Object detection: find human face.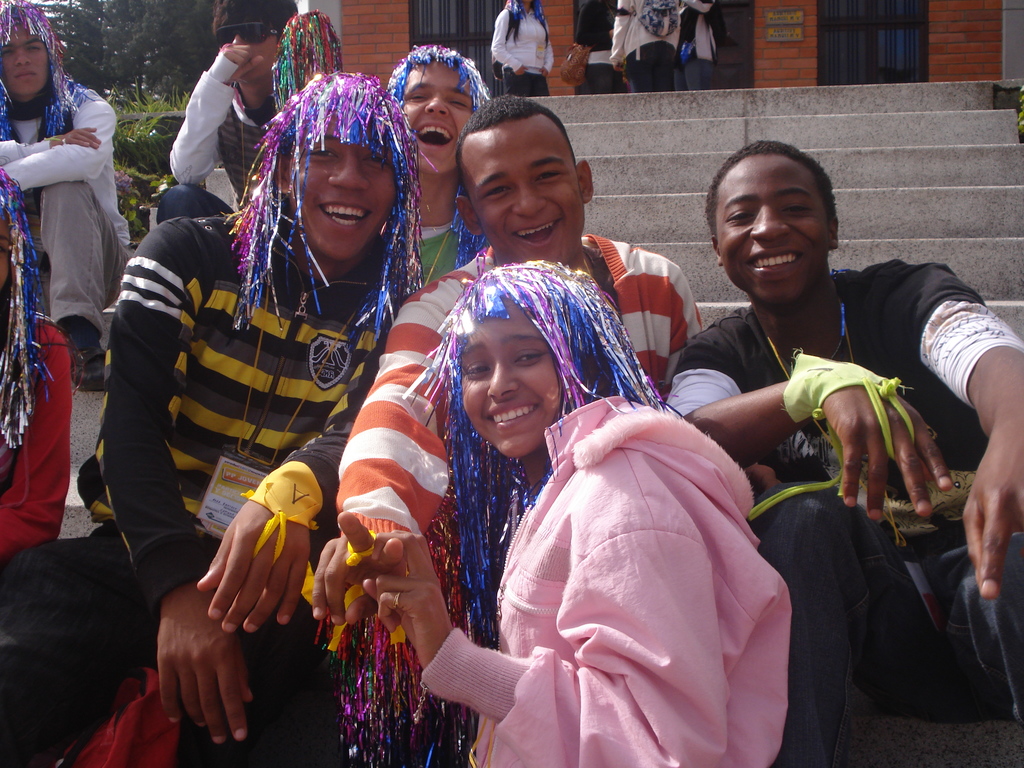
pyautogui.locateOnScreen(468, 123, 588, 262).
